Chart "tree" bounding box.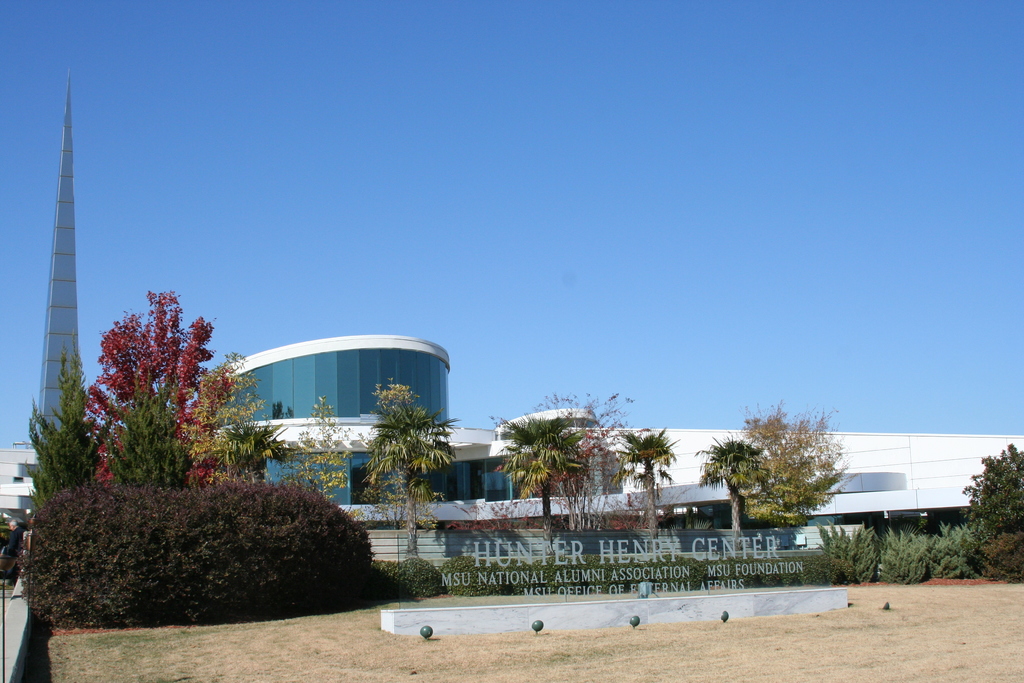
Charted: 26:328:119:509.
